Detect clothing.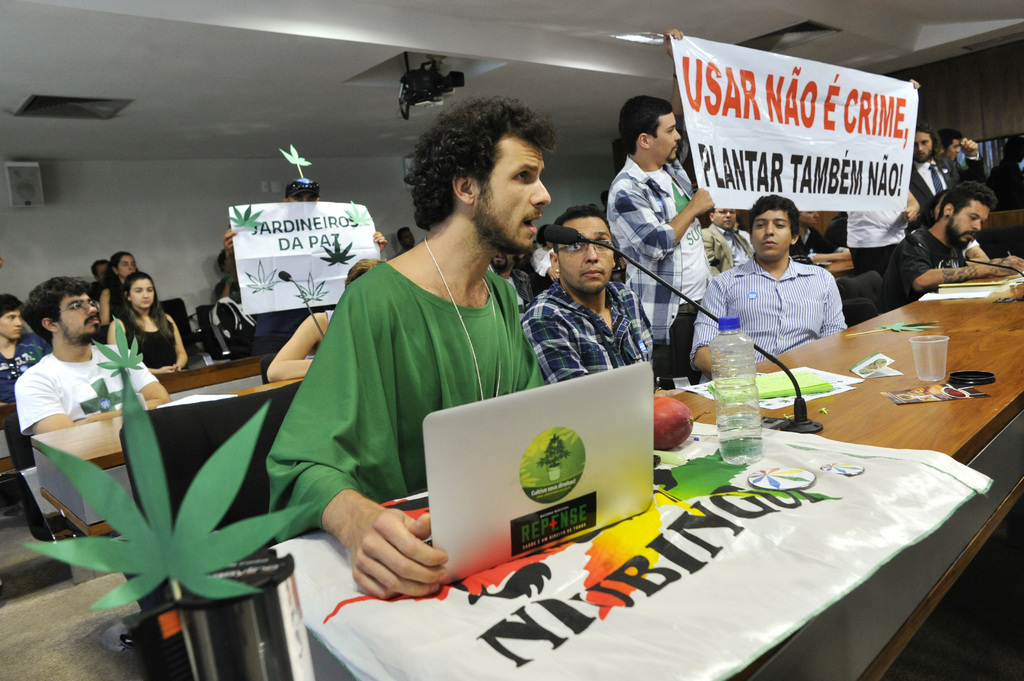
Detected at {"left": 279, "top": 212, "right": 576, "bottom": 531}.
